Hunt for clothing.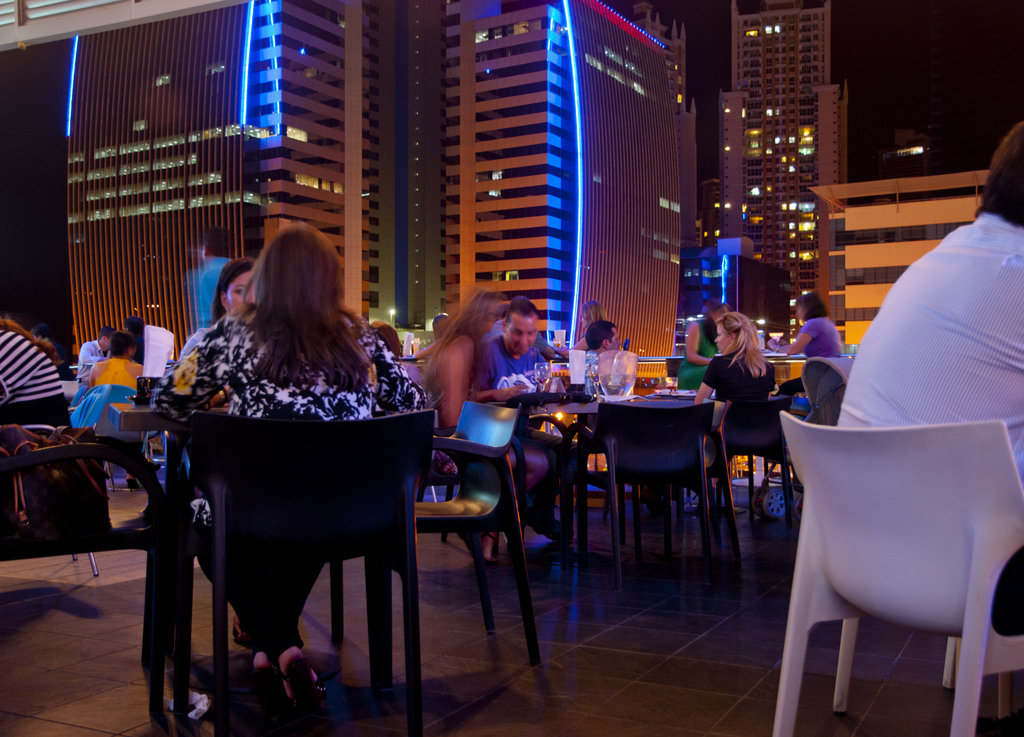
Hunted down at (x1=692, y1=352, x2=785, y2=447).
